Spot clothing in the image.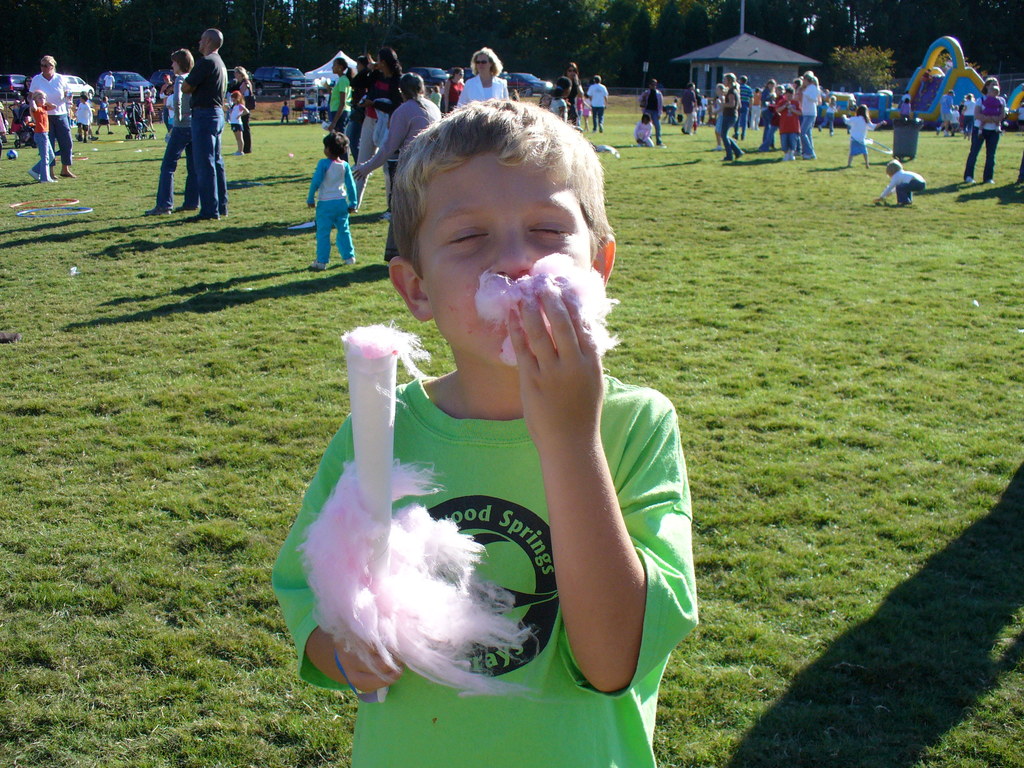
clothing found at 639, 87, 664, 140.
